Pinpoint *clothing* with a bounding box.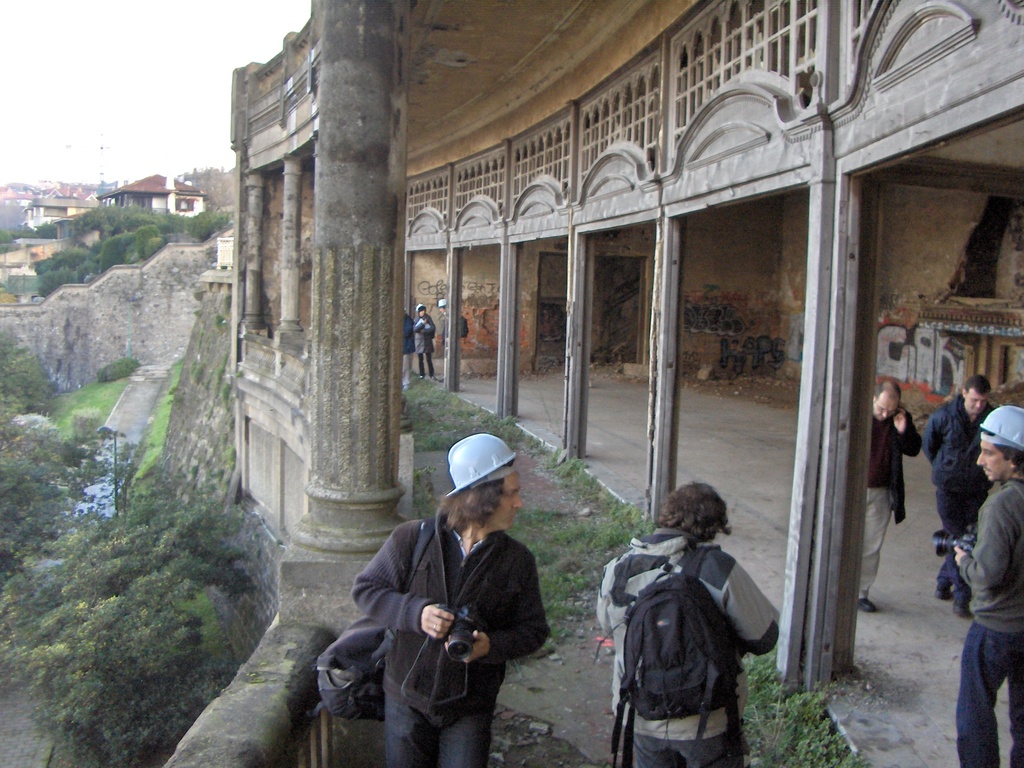
[x1=593, y1=526, x2=781, y2=767].
